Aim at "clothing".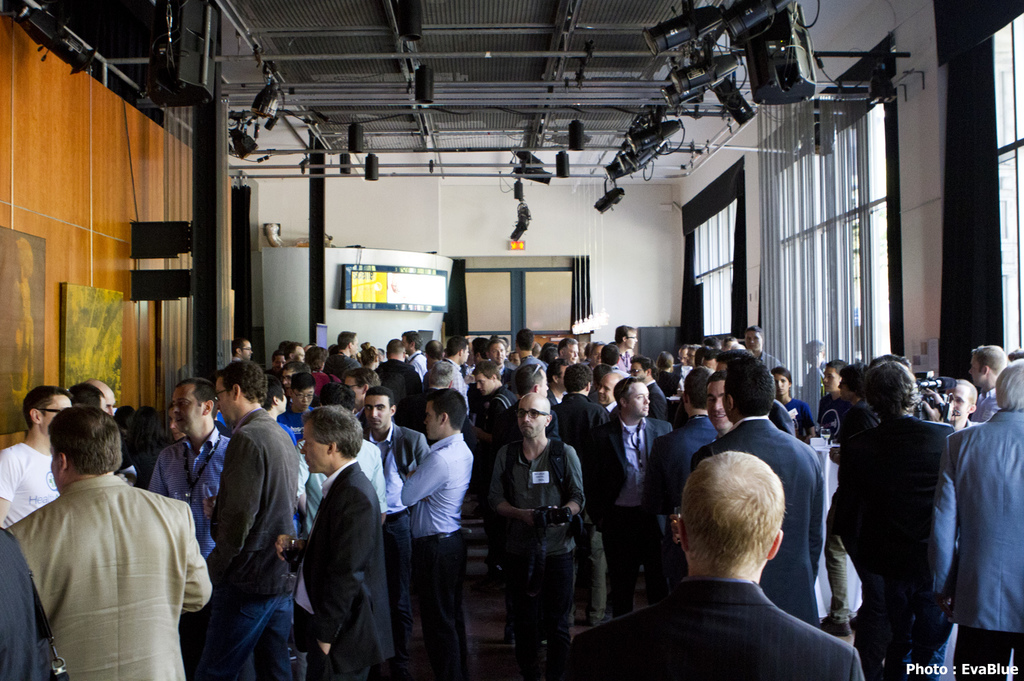
Aimed at left=487, top=439, right=582, bottom=674.
